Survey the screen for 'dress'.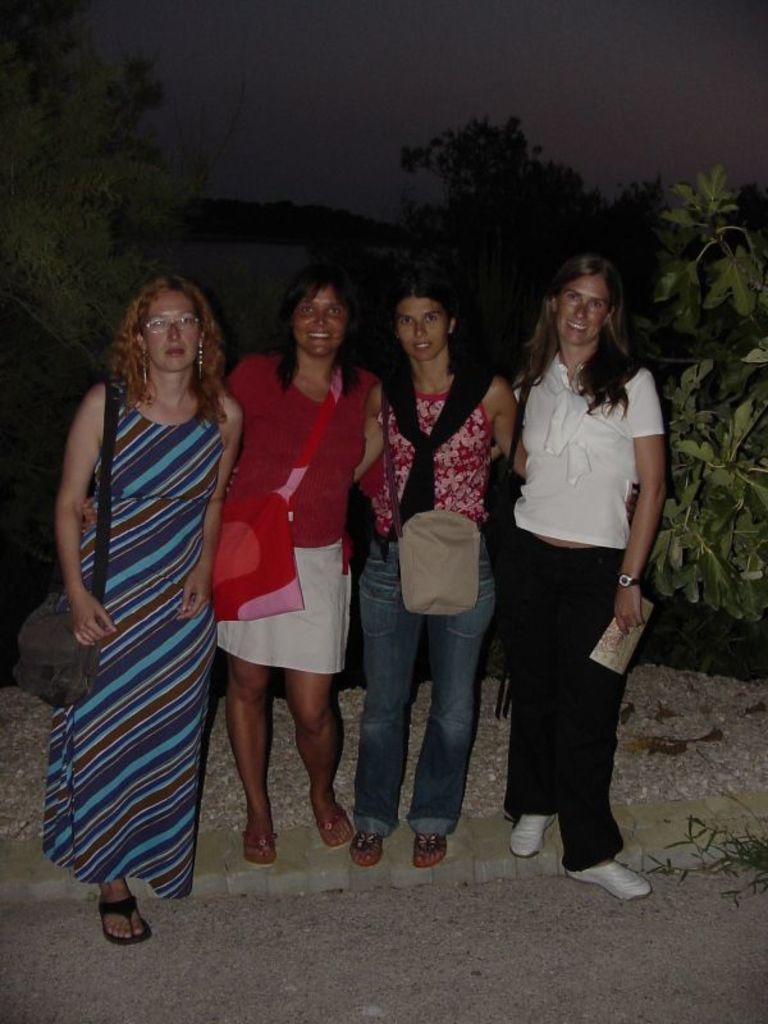
Survey found: bbox=(45, 383, 224, 900).
